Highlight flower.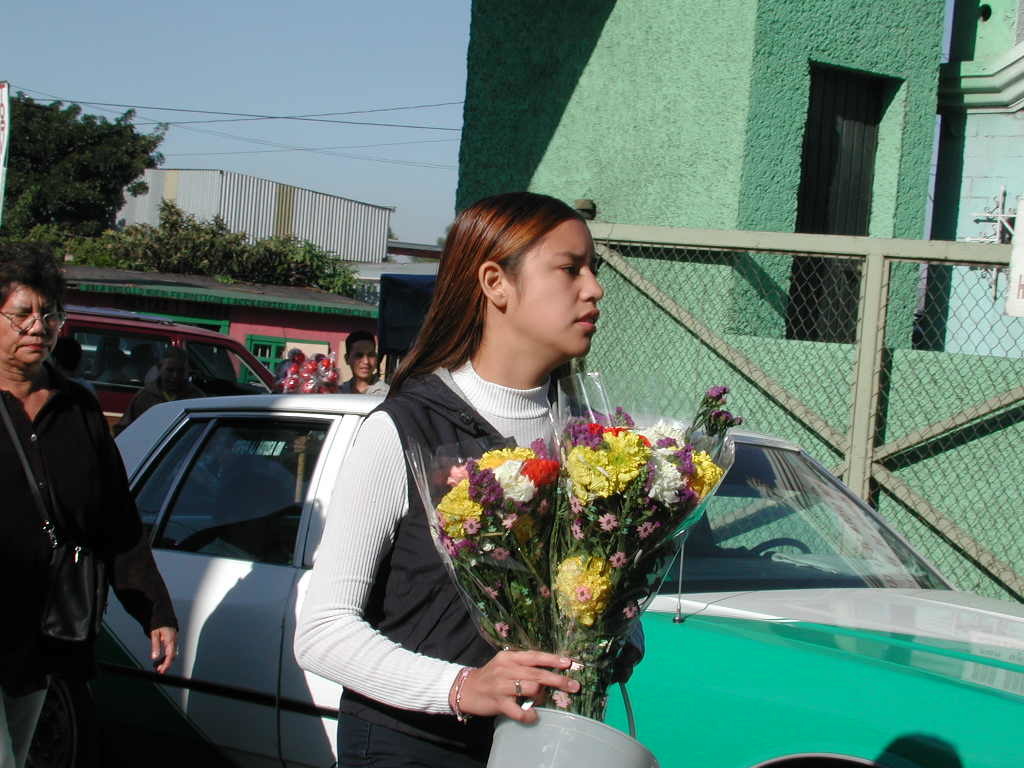
Highlighted region: bbox(497, 620, 509, 638).
